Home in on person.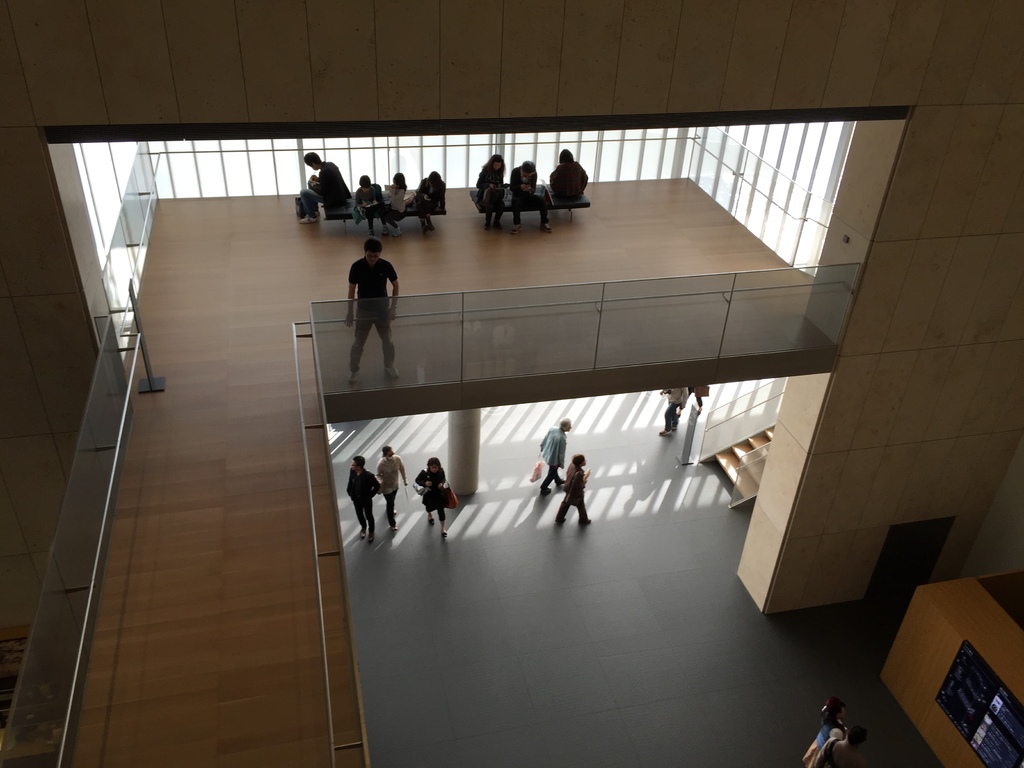
Homed in at [336,227,403,378].
